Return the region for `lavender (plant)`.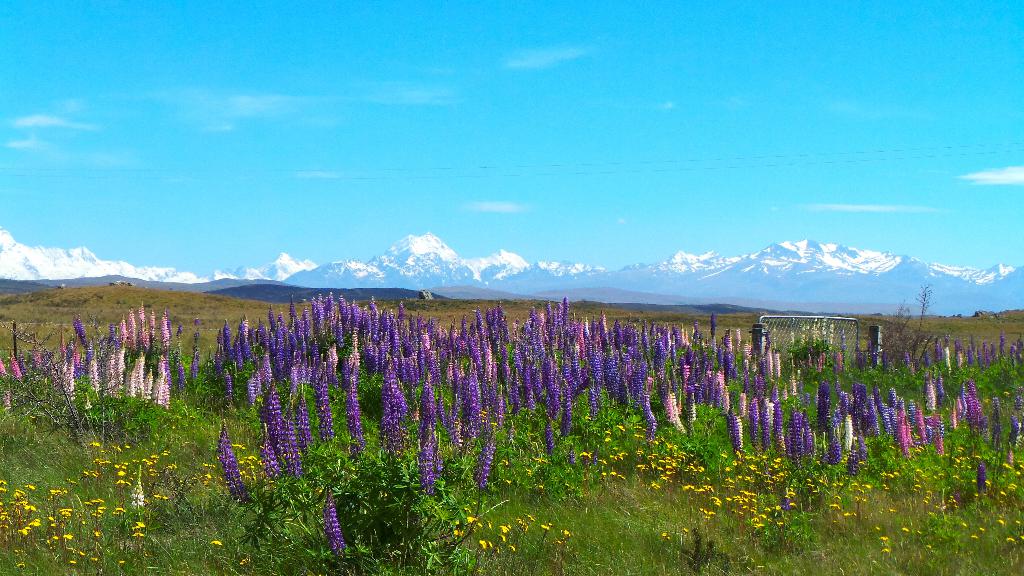
(108,352,123,390).
